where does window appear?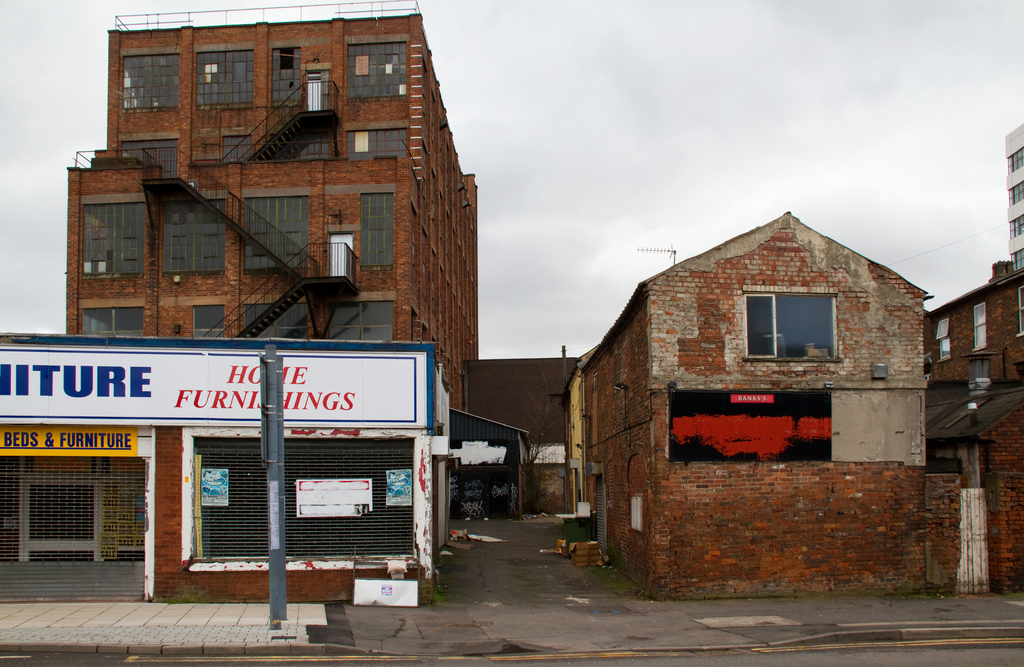
Appears at pyautogui.locateOnScreen(934, 320, 956, 368).
